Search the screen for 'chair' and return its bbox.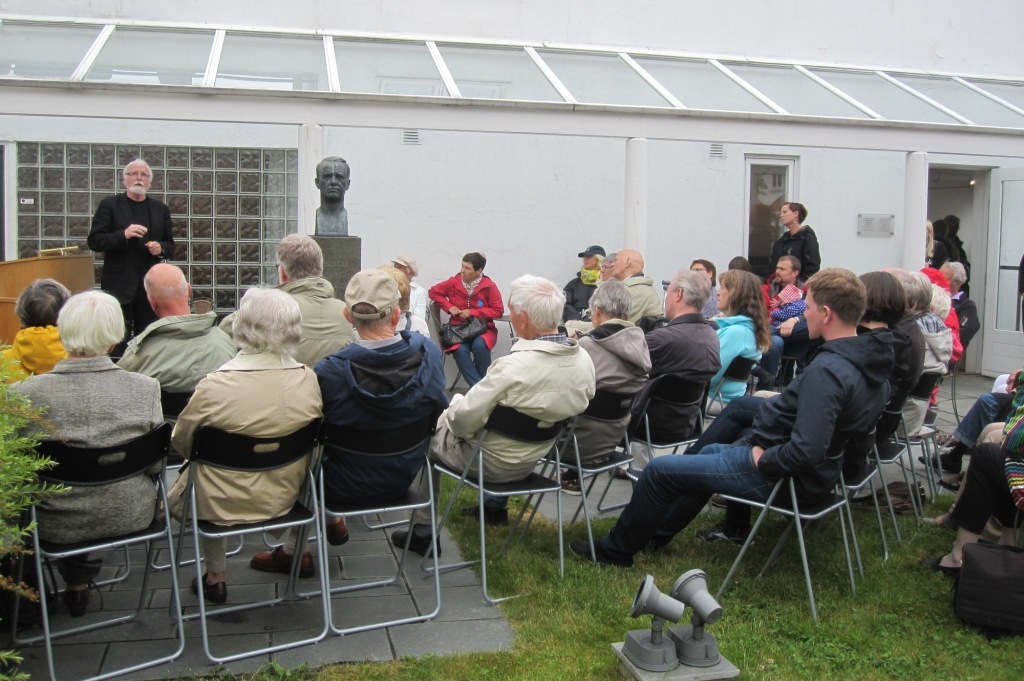
Found: {"x1": 17, "y1": 374, "x2": 180, "y2": 662}.
